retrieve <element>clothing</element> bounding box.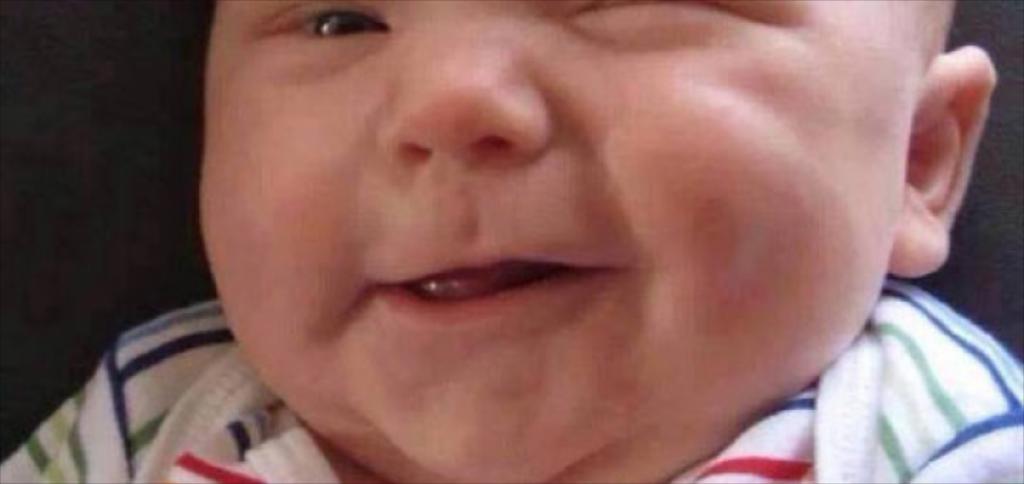
Bounding box: box=[0, 298, 1023, 483].
